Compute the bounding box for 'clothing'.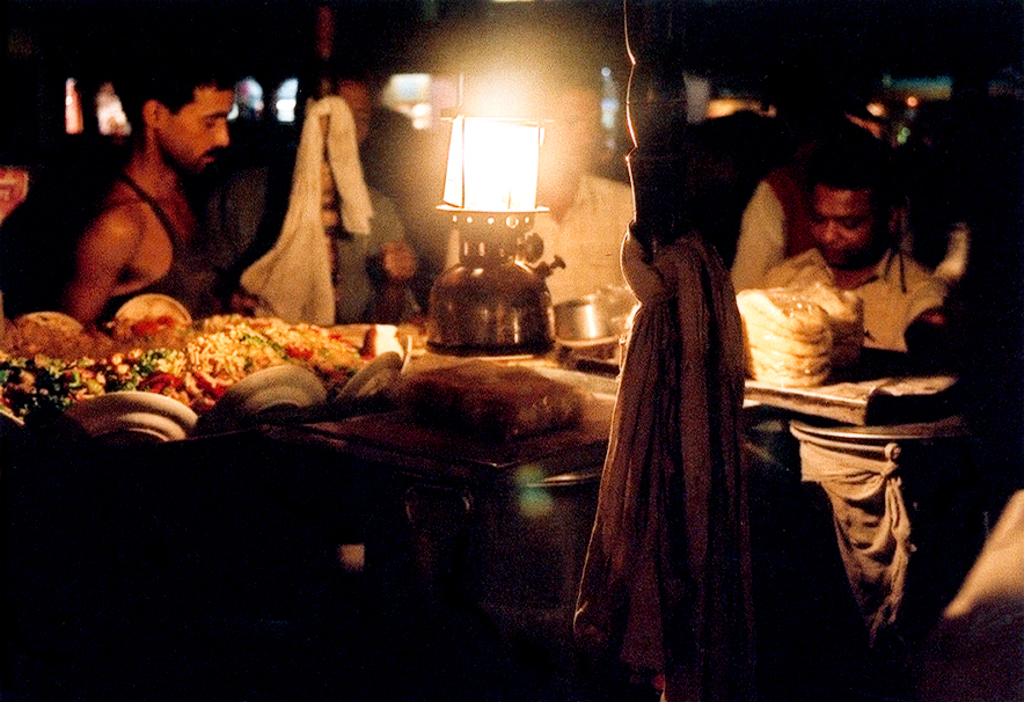
bbox=(98, 170, 220, 327).
